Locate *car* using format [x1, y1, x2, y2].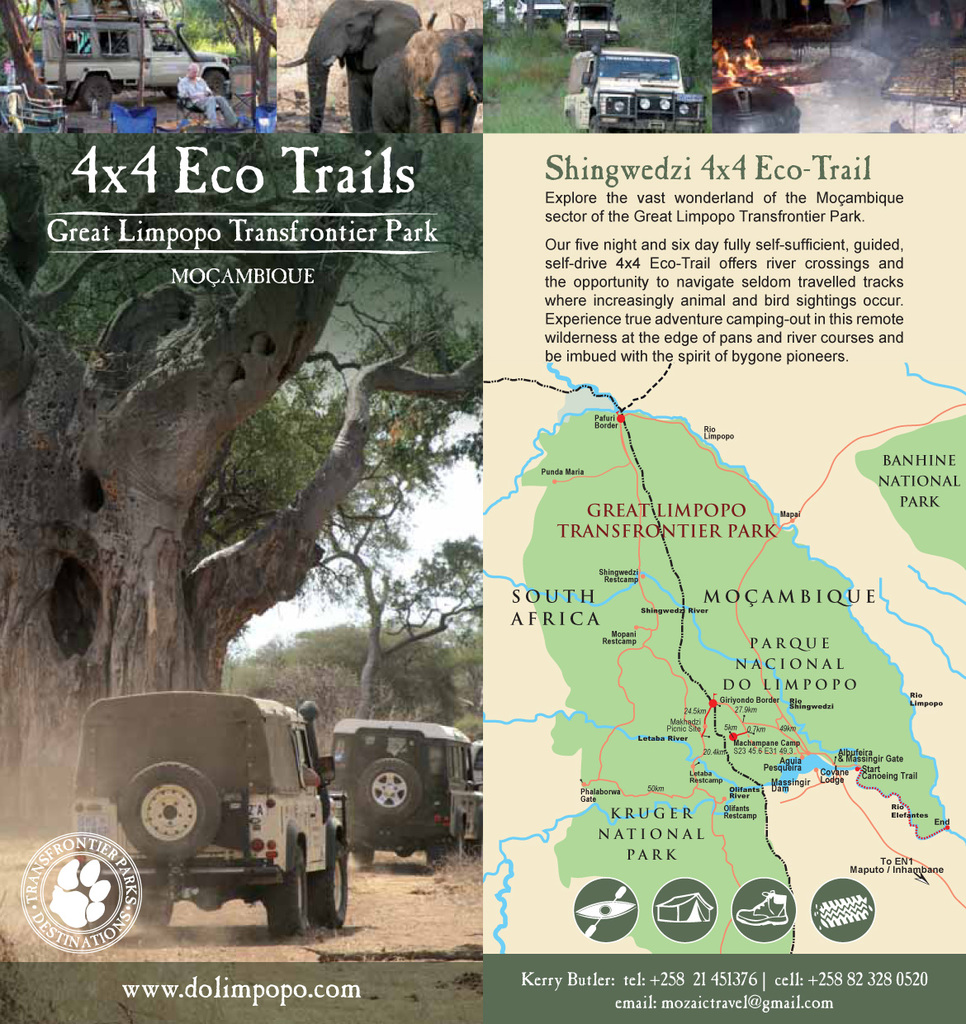
[783, 23, 814, 41].
